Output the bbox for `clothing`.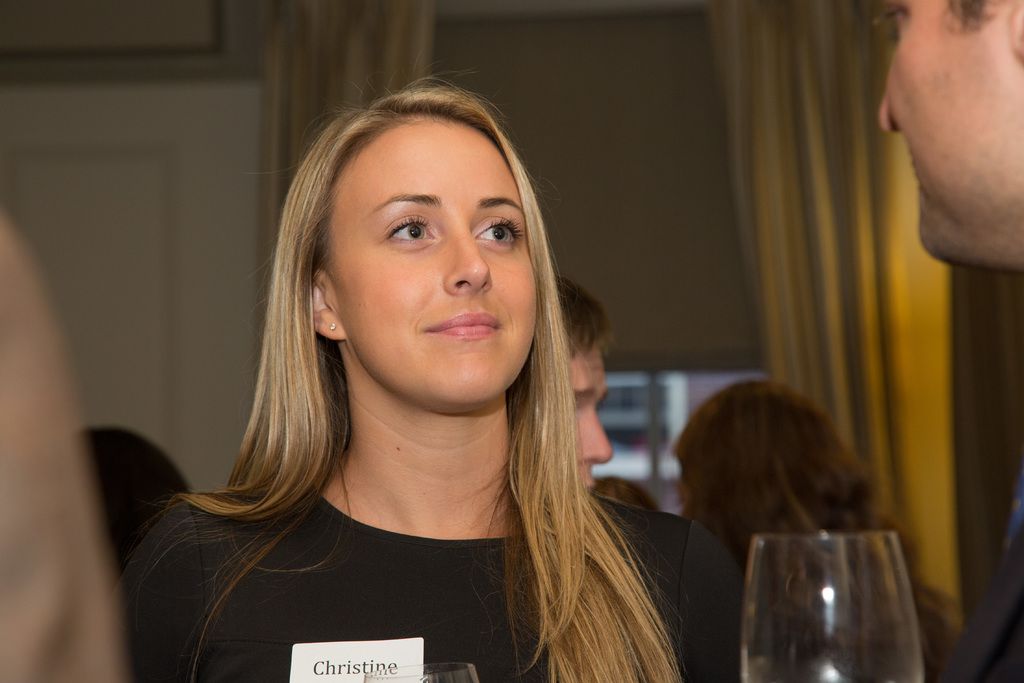
[942, 498, 1023, 682].
